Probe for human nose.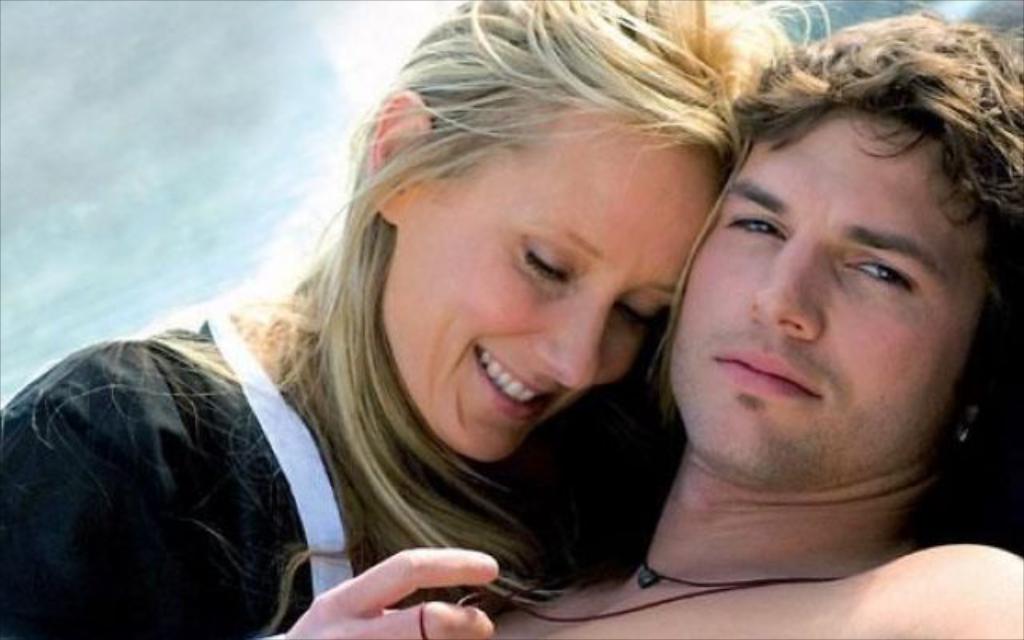
Probe result: bbox(531, 291, 618, 394).
